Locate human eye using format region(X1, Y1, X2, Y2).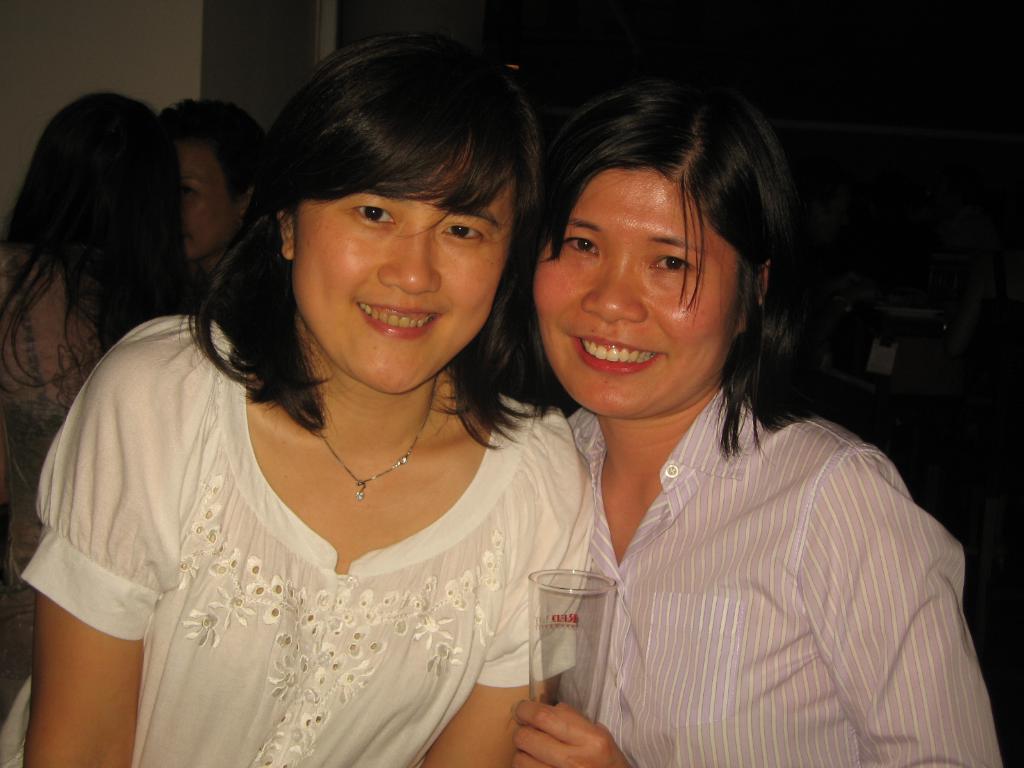
region(564, 237, 601, 260).
